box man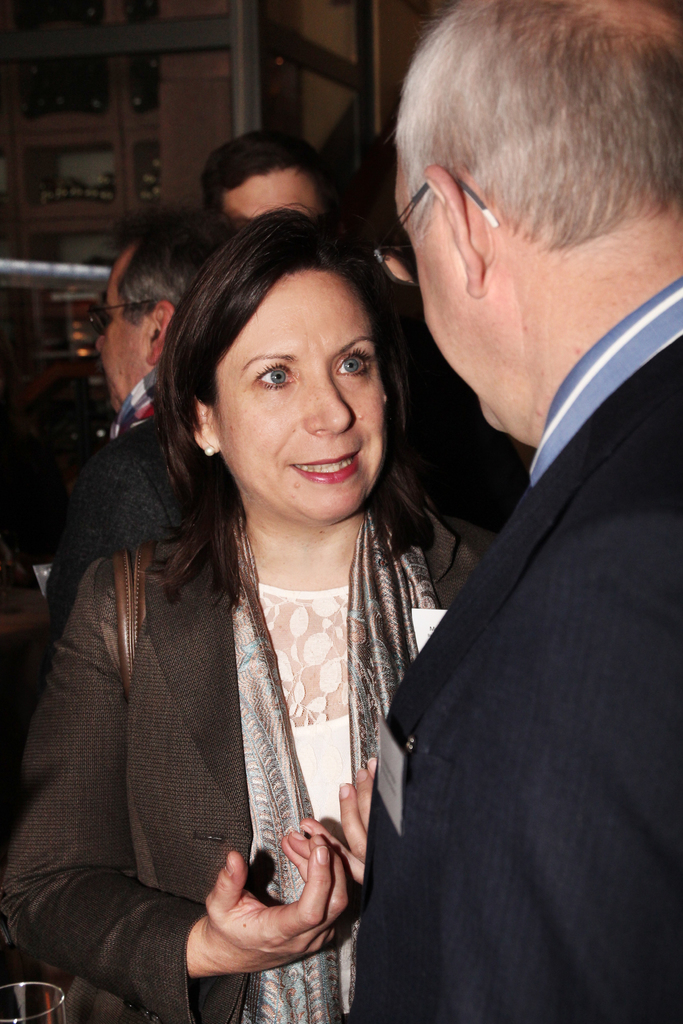
Rect(202, 122, 335, 223)
